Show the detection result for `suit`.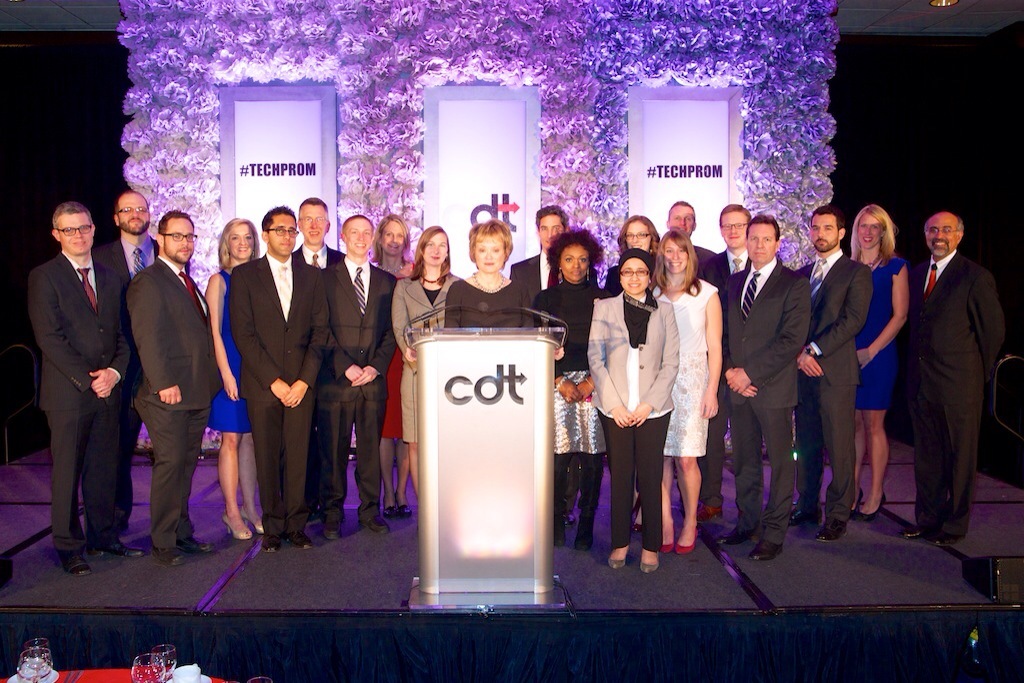
316:259:398:519.
